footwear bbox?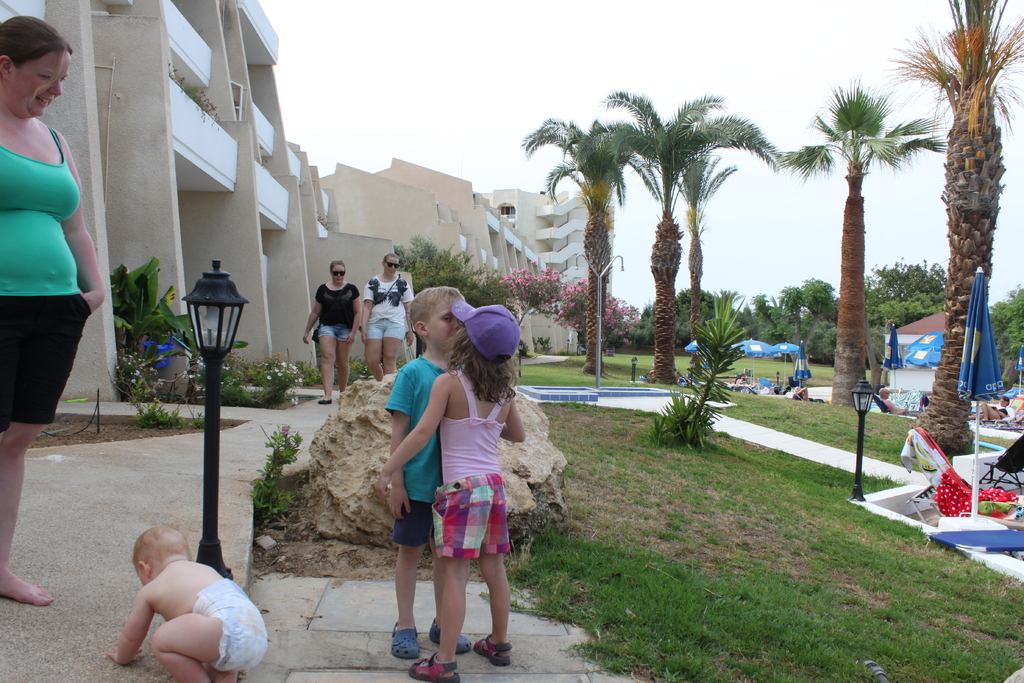
<region>404, 649, 462, 682</region>
